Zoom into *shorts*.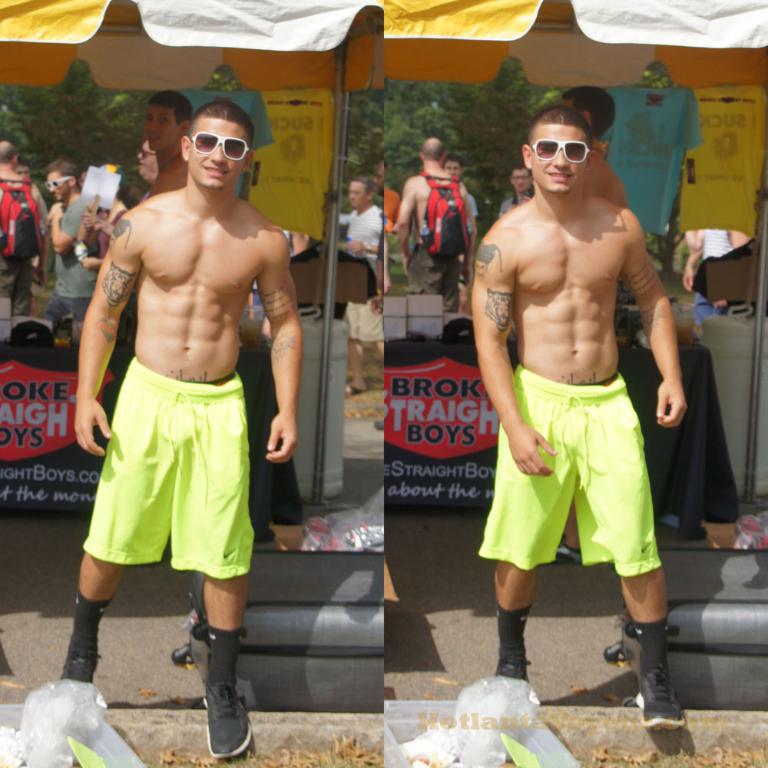
Zoom target: locate(81, 392, 260, 581).
